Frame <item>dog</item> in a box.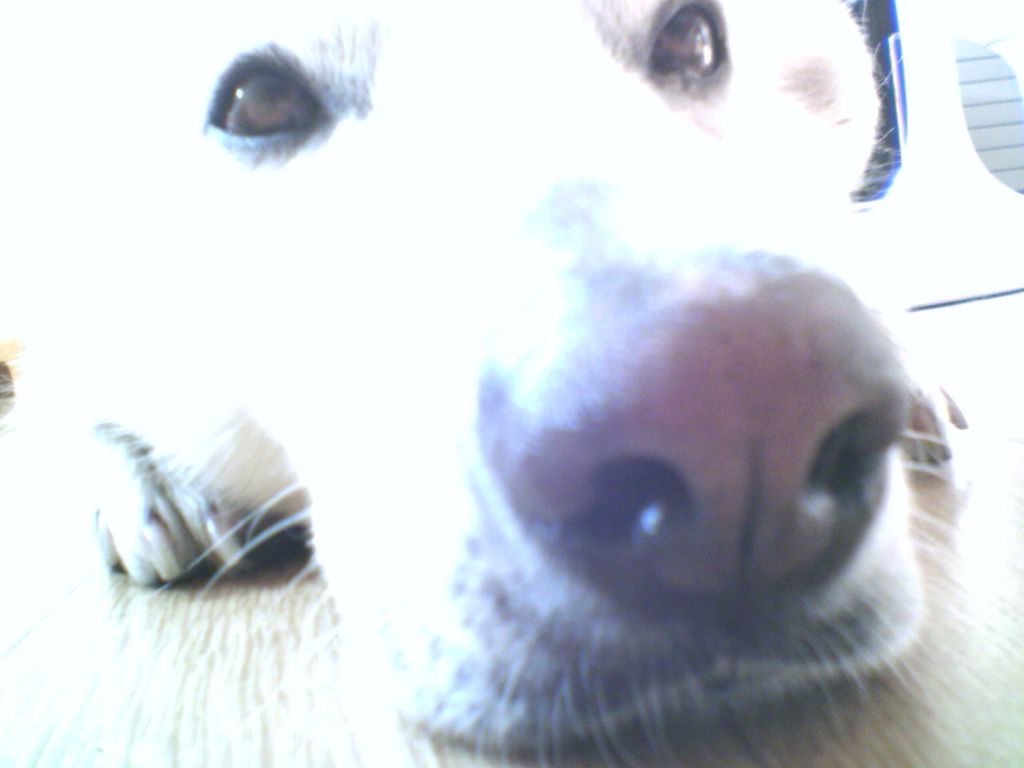
detection(0, 0, 1023, 766).
